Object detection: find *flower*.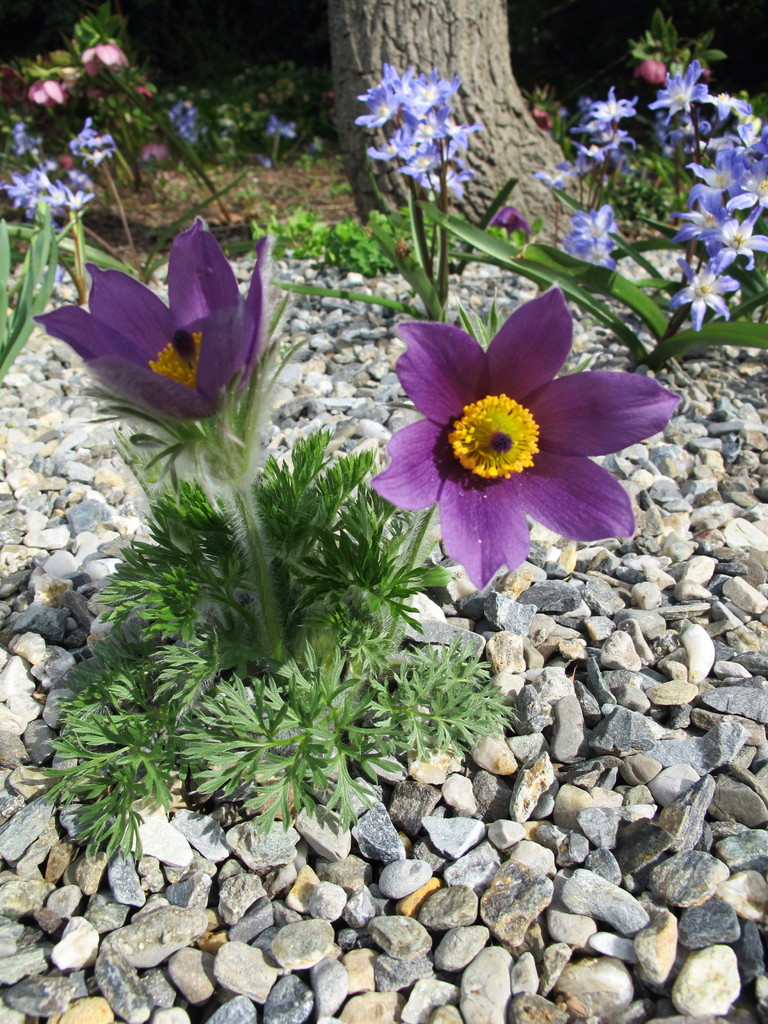
bbox=[25, 63, 81, 107].
